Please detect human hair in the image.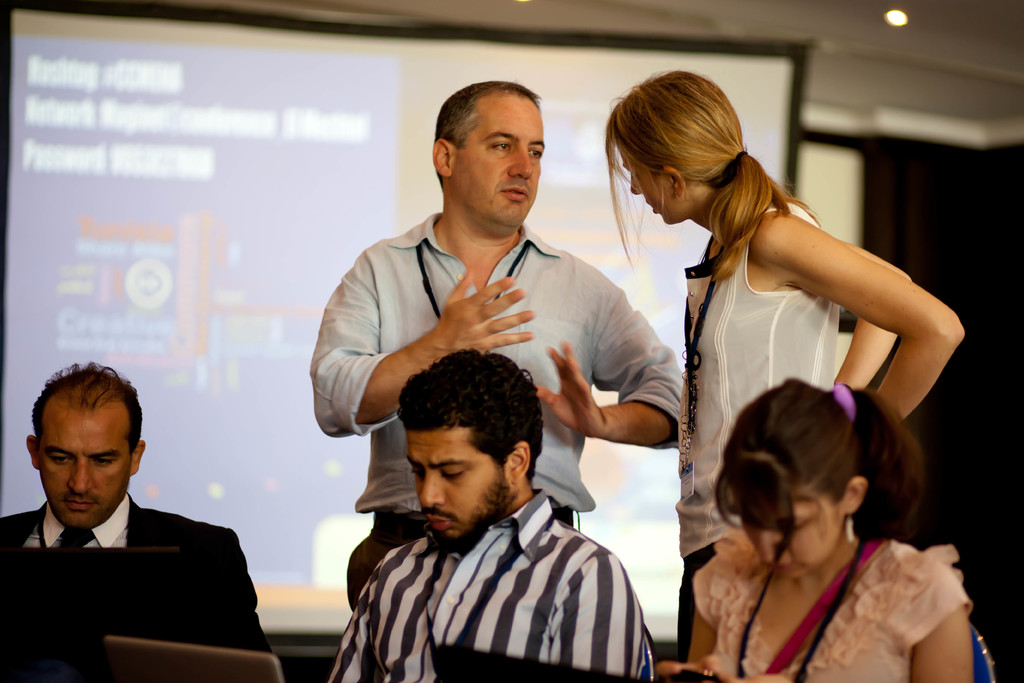
(left=713, top=383, right=928, bottom=583).
